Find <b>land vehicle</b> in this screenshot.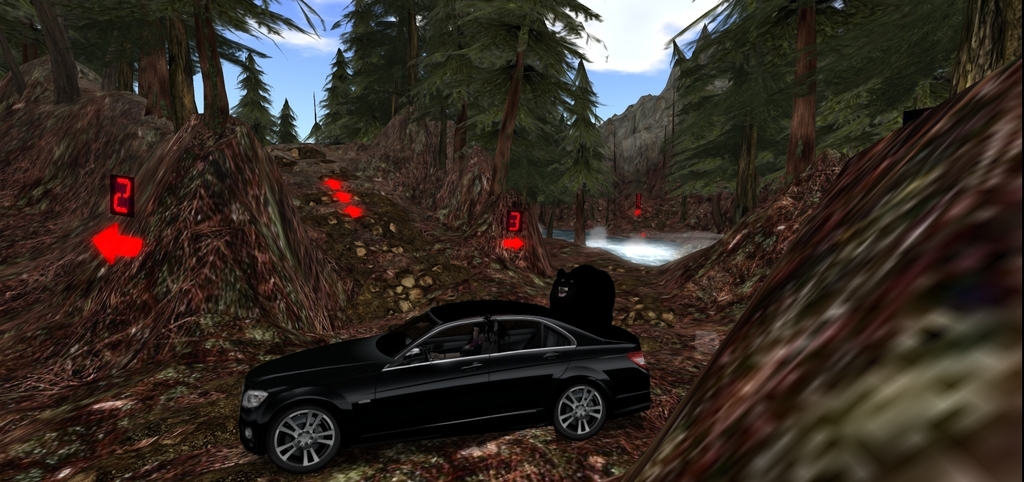
The bounding box for <b>land vehicle</b> is <box>239,278,642,465</box>.
